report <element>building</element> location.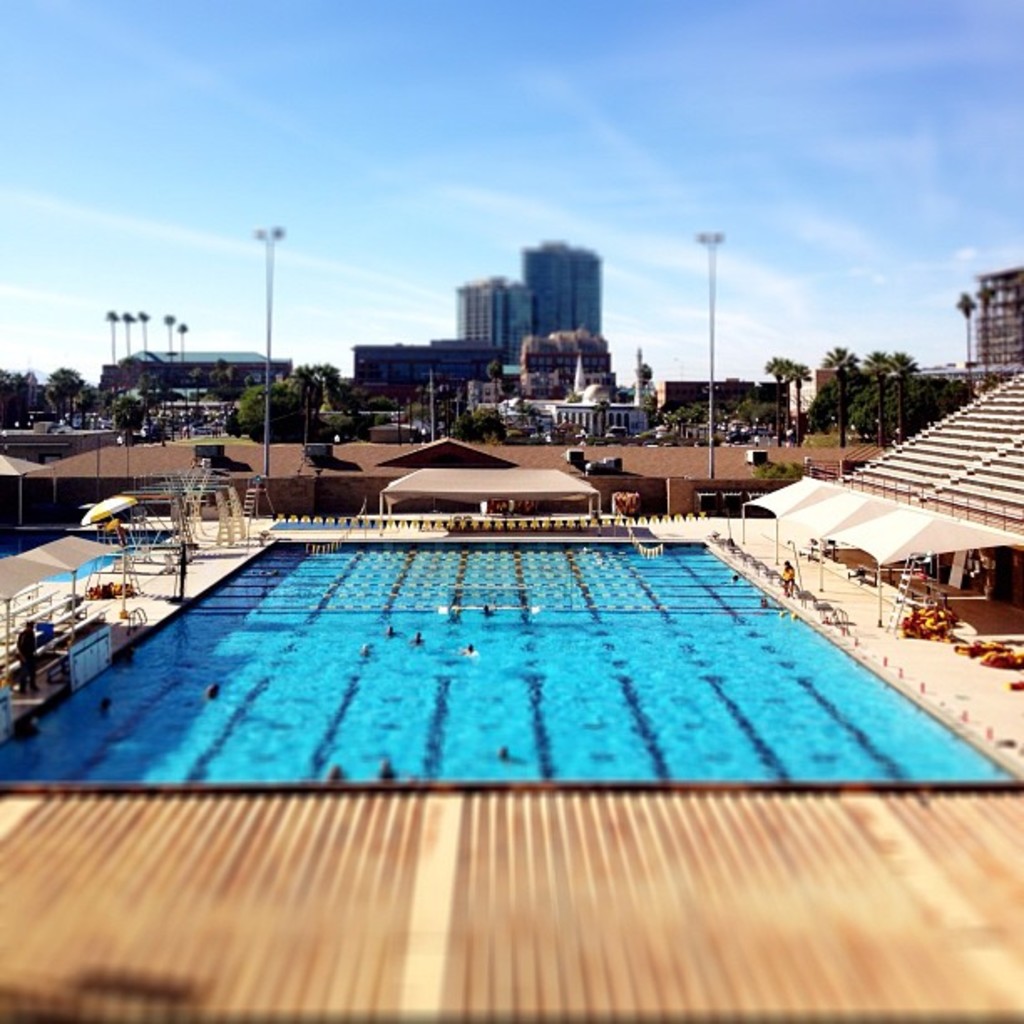
Report: {"x1": 897, "y1": 264, "x2": 1022, "y2": 402}.
